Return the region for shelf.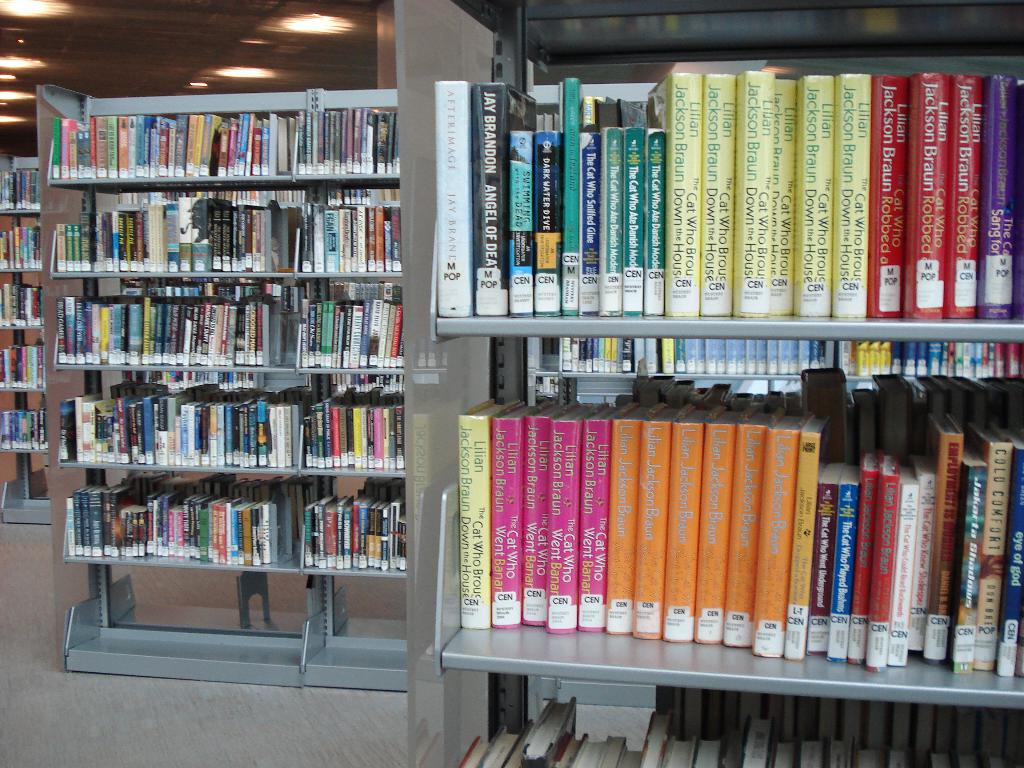
{"left": 646, "top": 337, "right": 837, "bottom": 378}.
